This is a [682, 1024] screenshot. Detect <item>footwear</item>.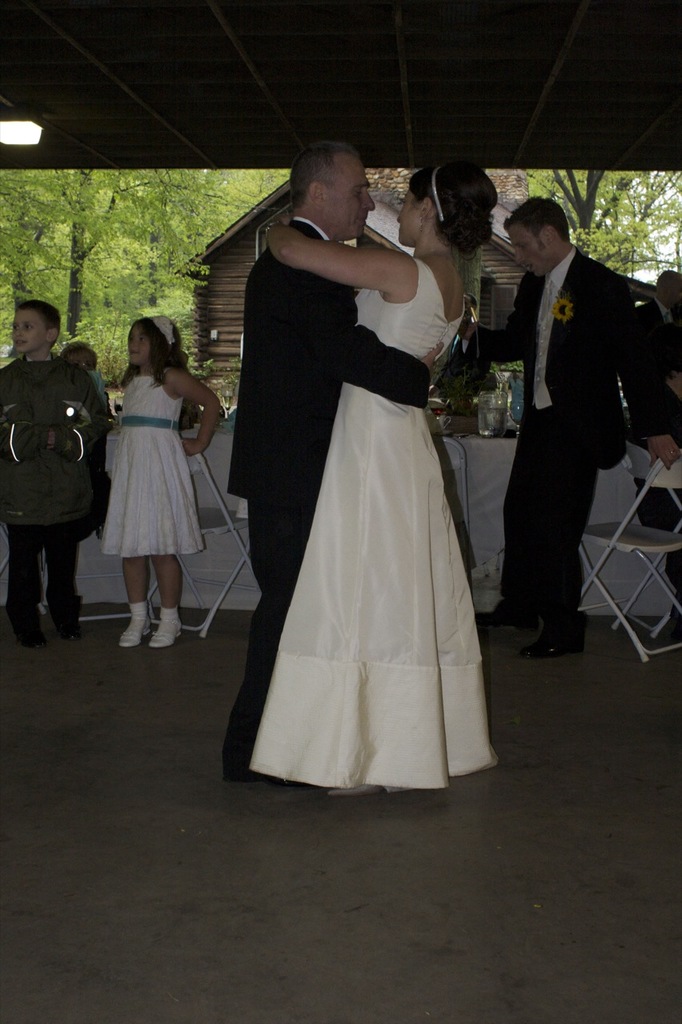
detection(50, 614, 80, 642).
